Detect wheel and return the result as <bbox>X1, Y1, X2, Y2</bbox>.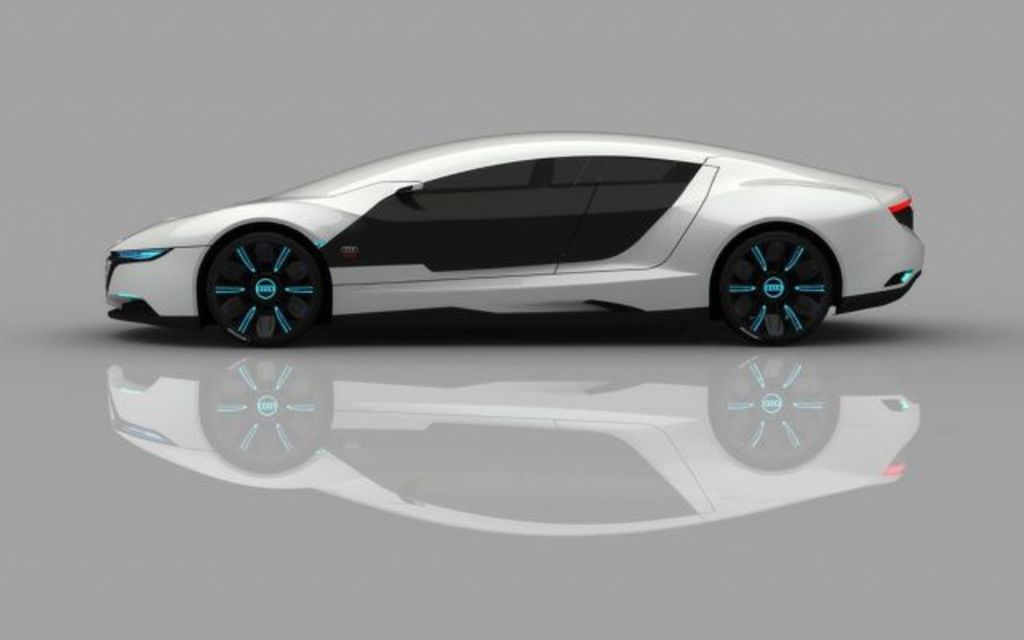
<bbox>203, 229, 325, 344</bbox>.
